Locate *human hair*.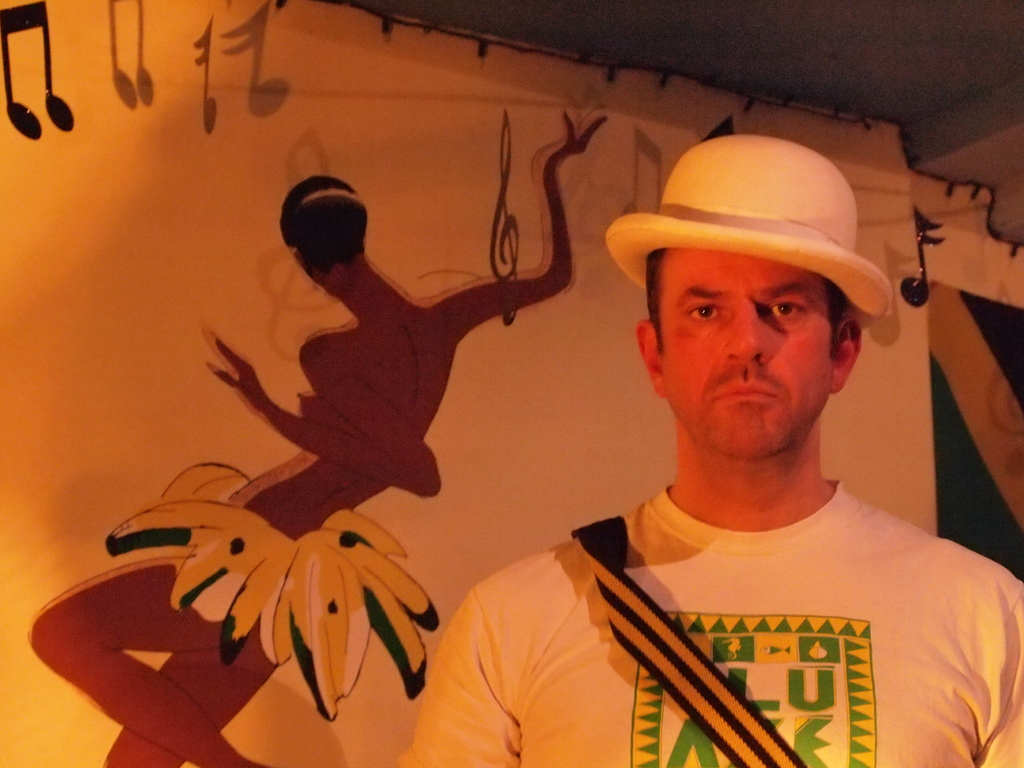
Bounding box: 283,173,370,278.
